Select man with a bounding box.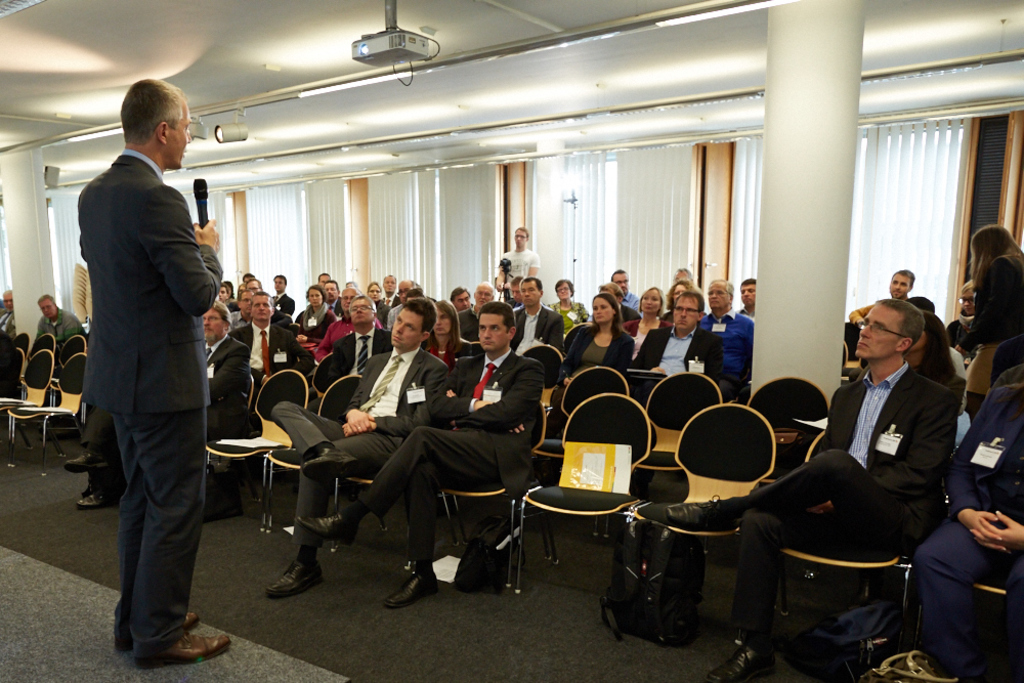
(left=66, top=79, right=225, bottom=682).
